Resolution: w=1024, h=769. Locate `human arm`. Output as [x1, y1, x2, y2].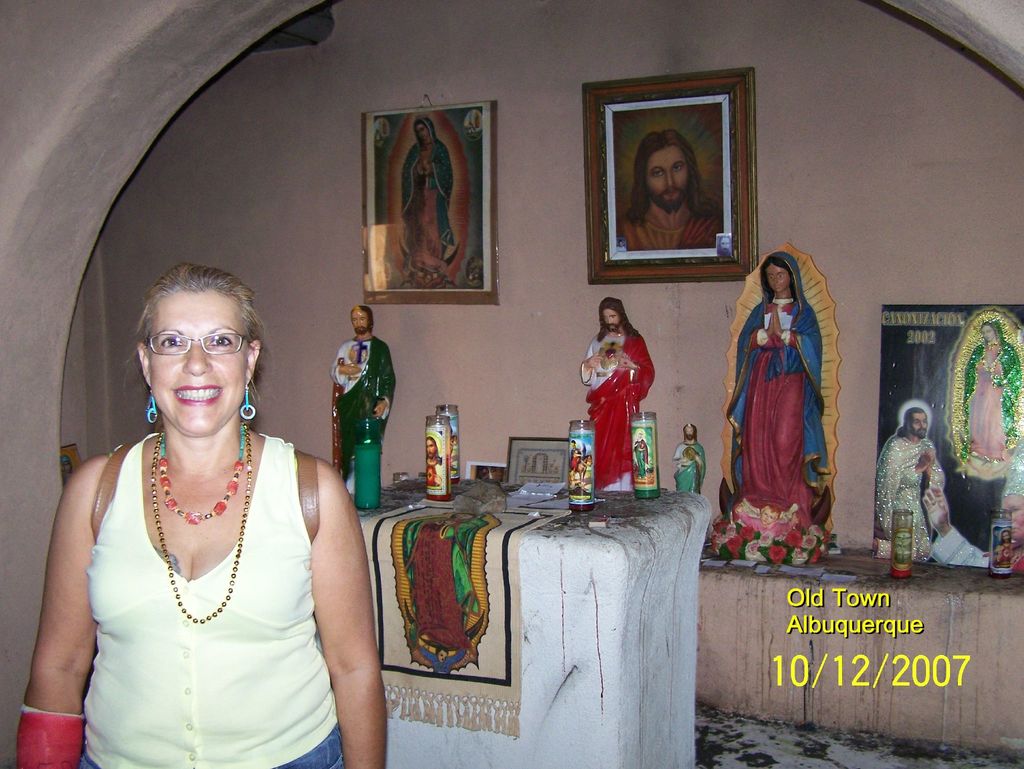
[426, 157, 449, 183].
